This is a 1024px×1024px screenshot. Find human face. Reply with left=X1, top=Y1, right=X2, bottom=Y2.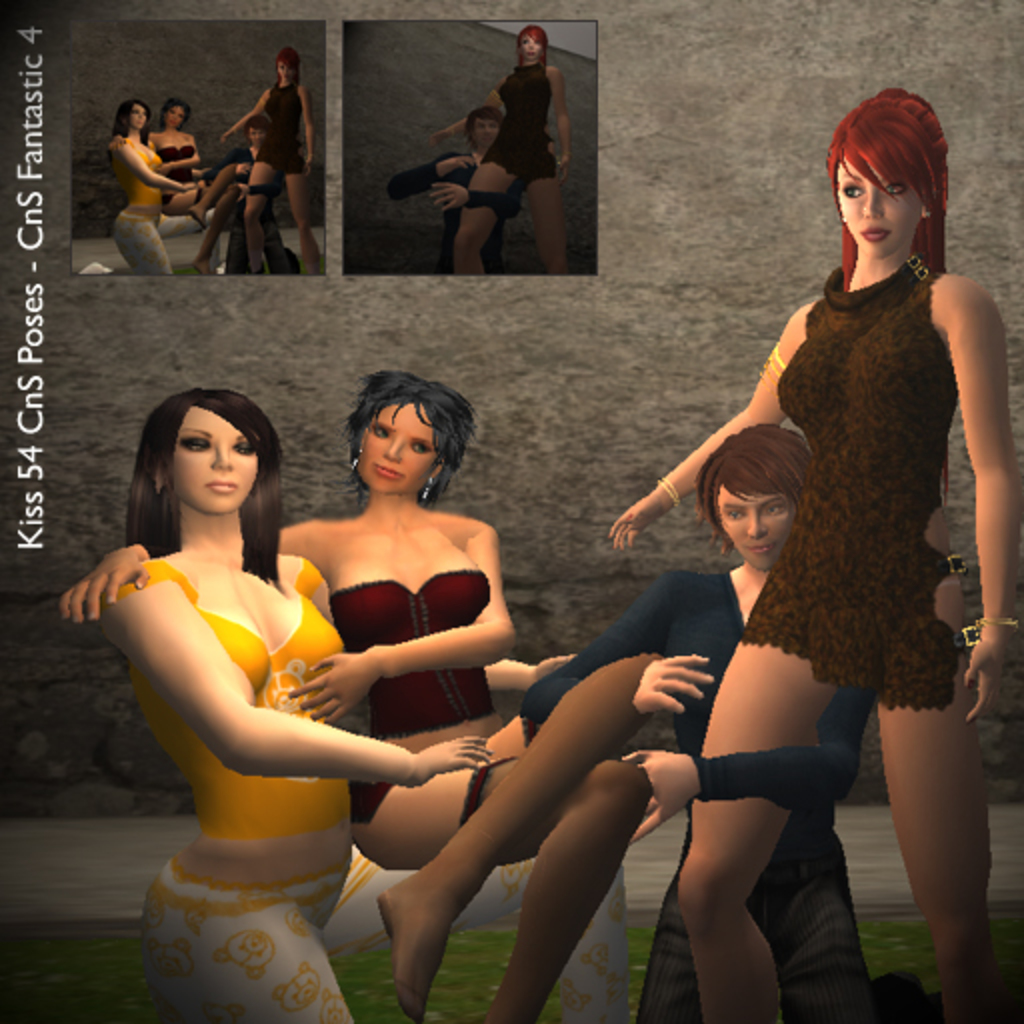
left=466, top=114, right=494, bottom=144.
